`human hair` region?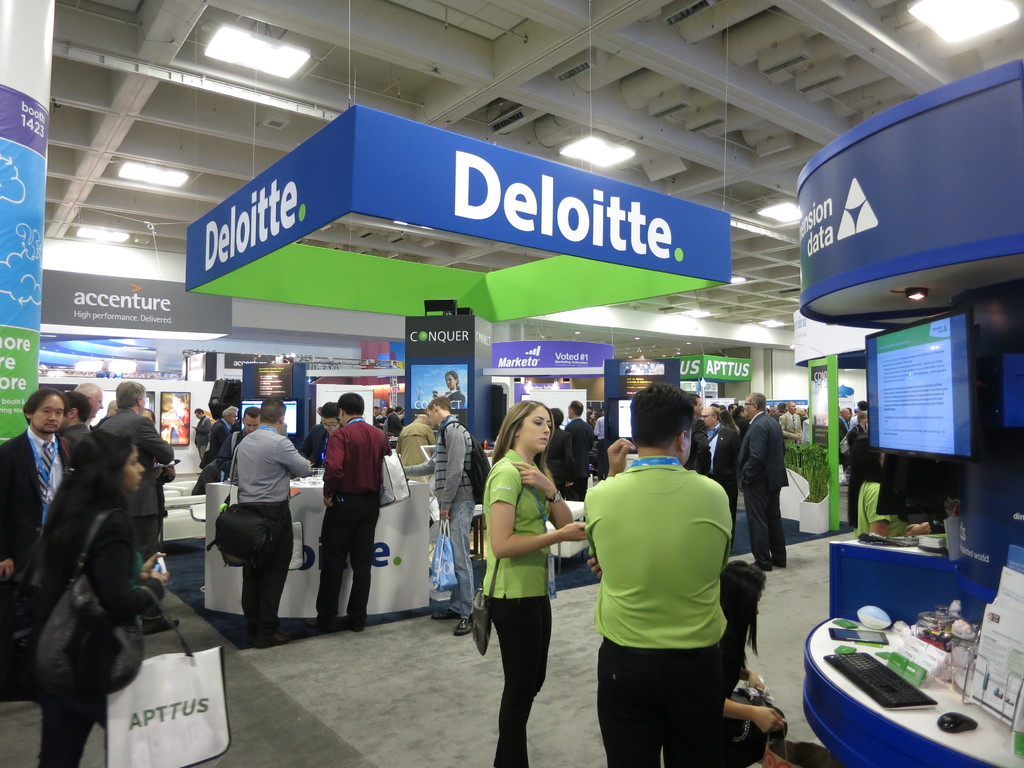
<box>569,398,583,418</box>
